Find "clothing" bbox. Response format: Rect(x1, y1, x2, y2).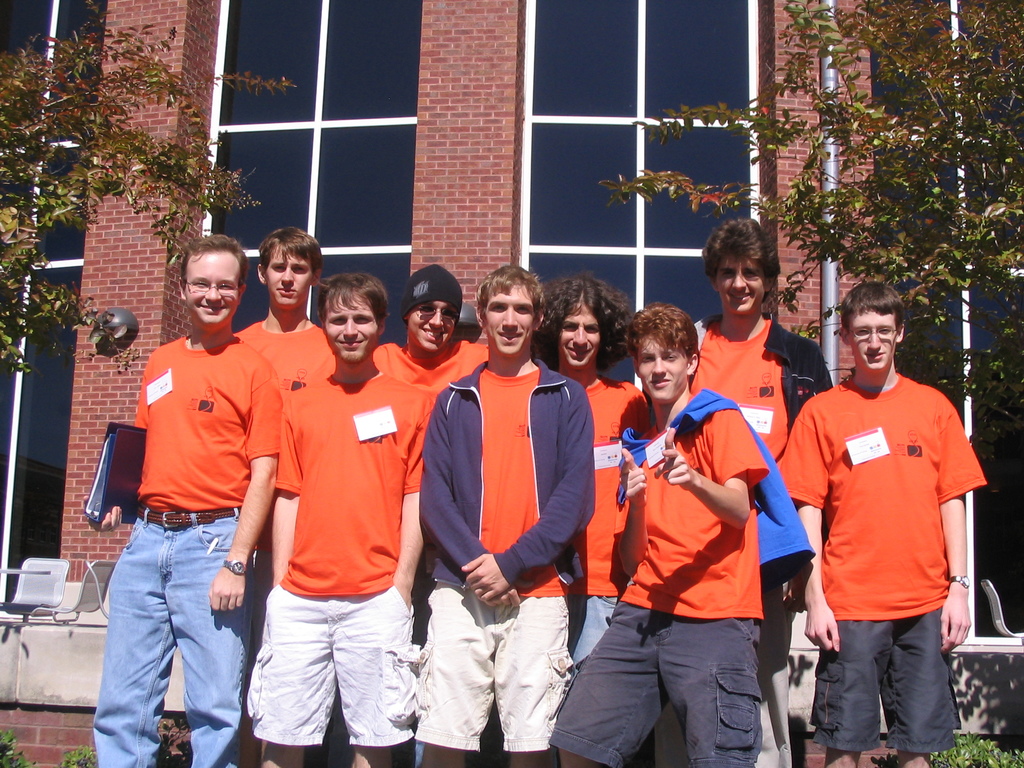
Rect(792, 342, 974, 704).
